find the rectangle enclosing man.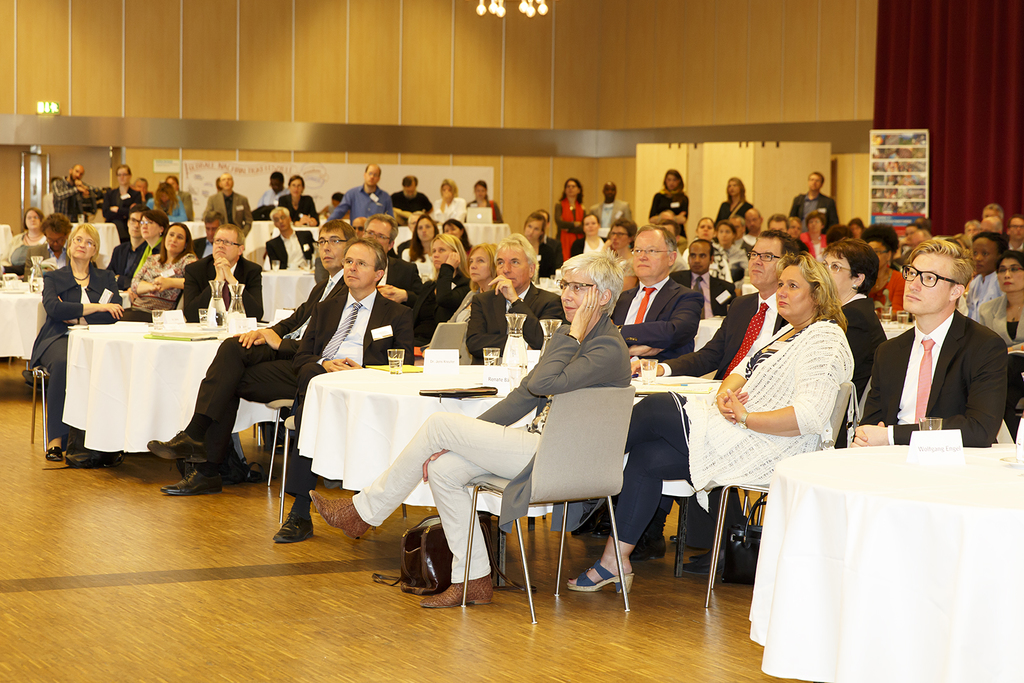
695,217,718,241.
